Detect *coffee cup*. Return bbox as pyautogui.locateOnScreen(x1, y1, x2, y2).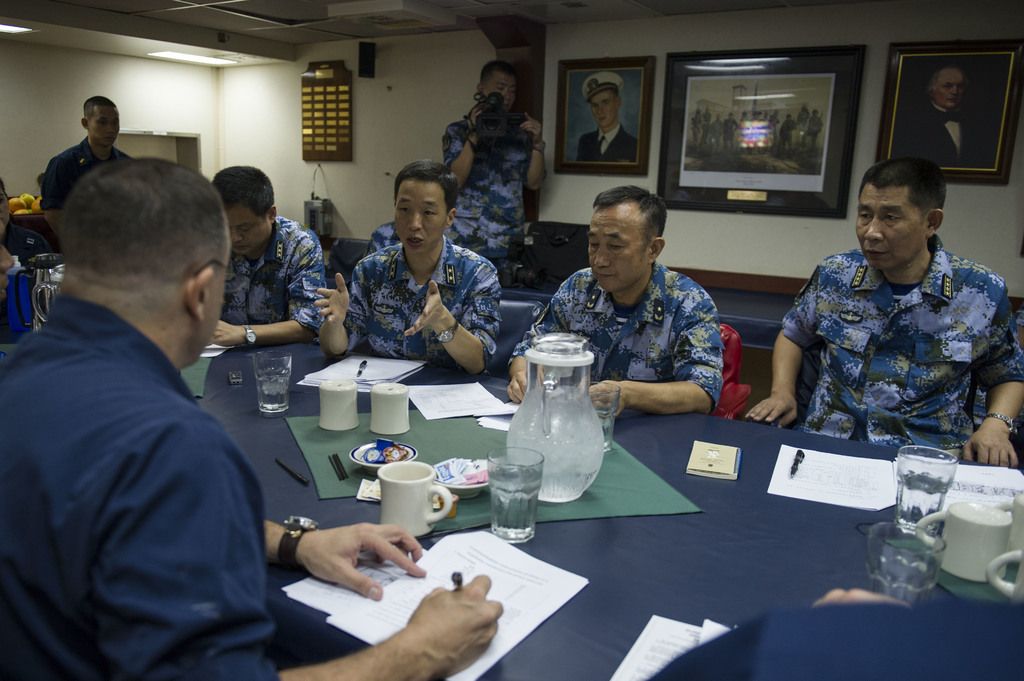
pyautogui.locateOnScreen(370, 382, 408, 437).
